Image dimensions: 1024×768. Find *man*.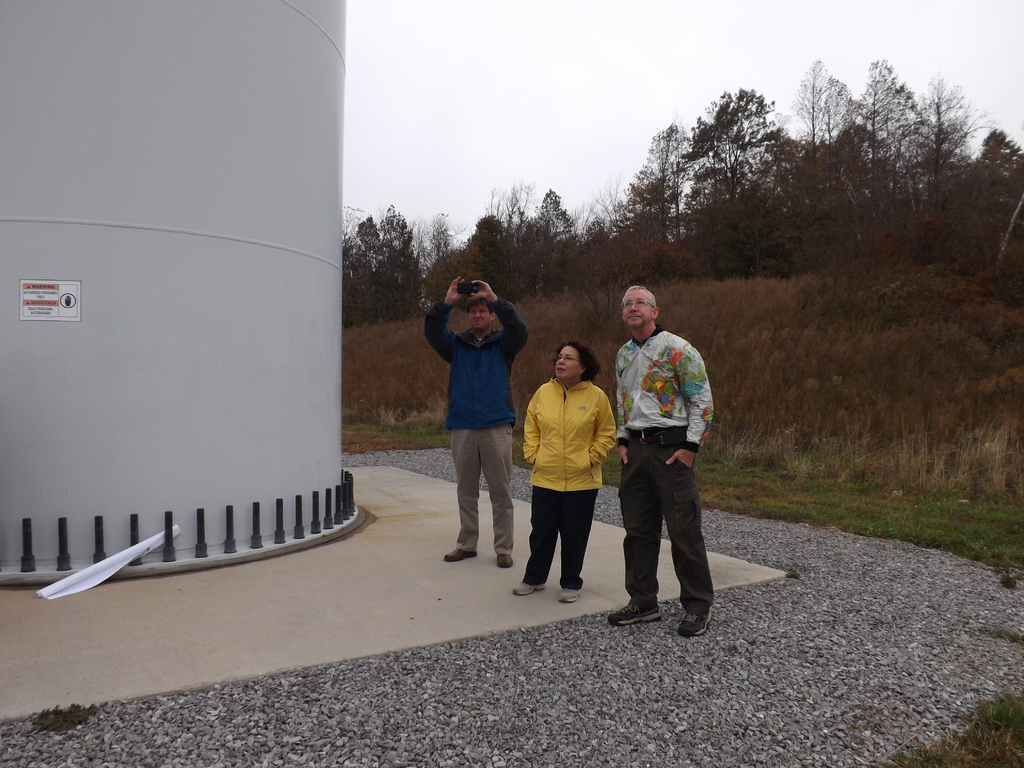
select_region(419, 276, 529, 566).
